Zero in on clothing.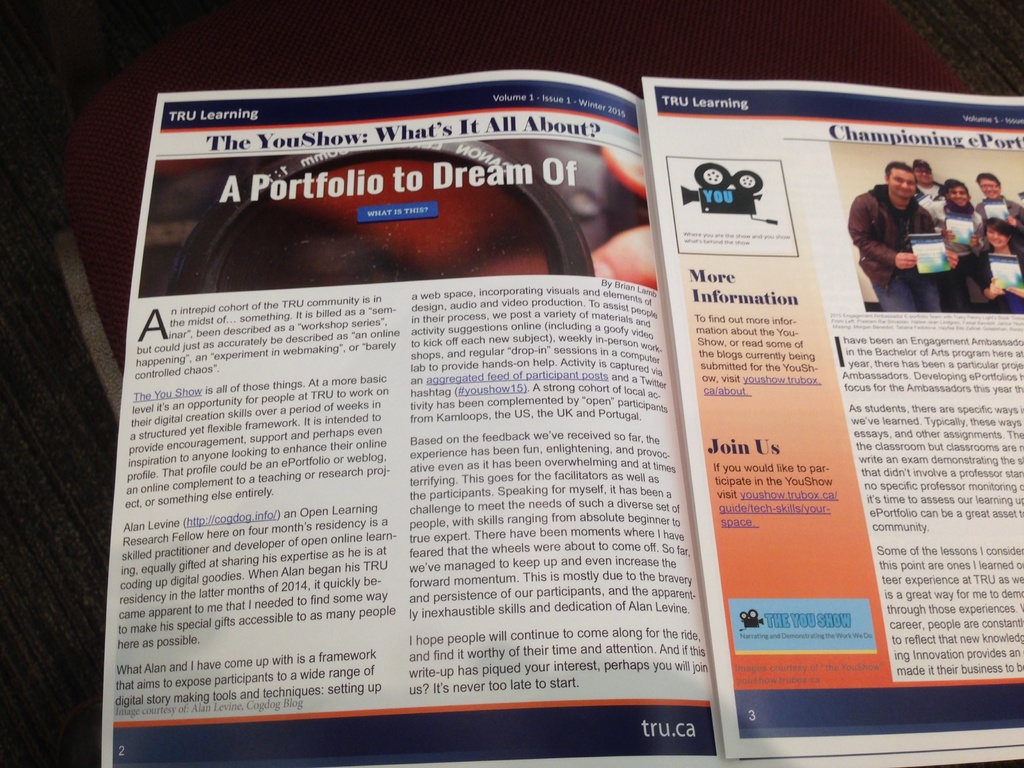
Zeroed in: [x1=915, y1=183, x2=950, y2=221].
